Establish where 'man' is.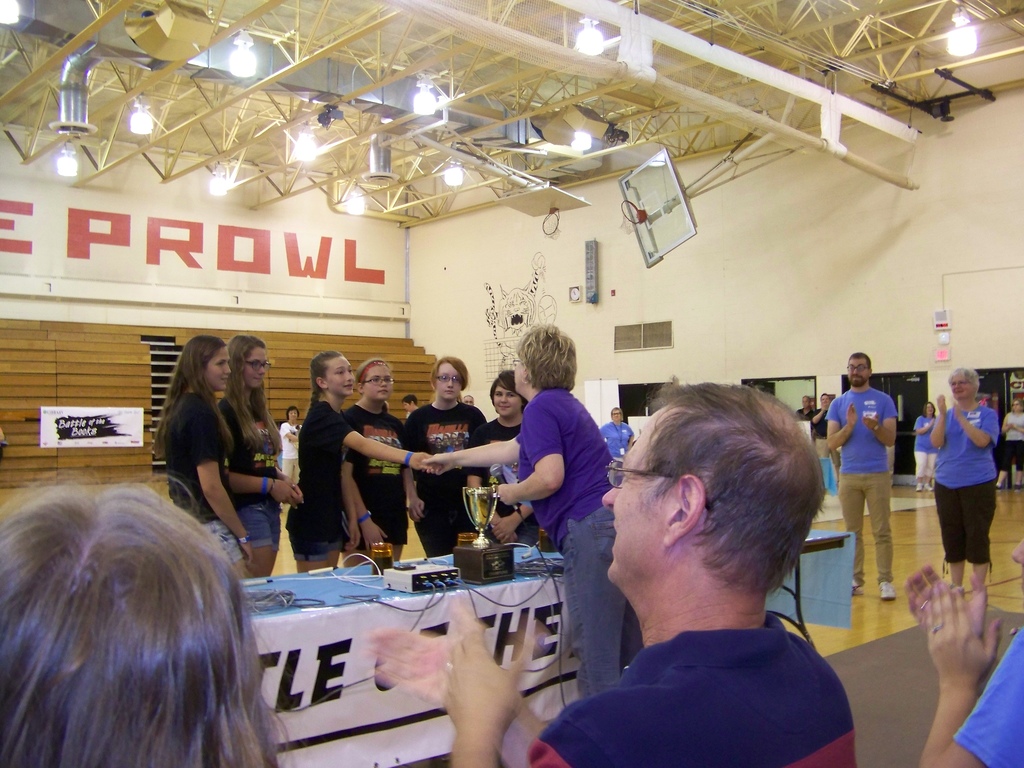
Established at {"left": 794, "top": 394, "right": 819, "bottom": 422}.
